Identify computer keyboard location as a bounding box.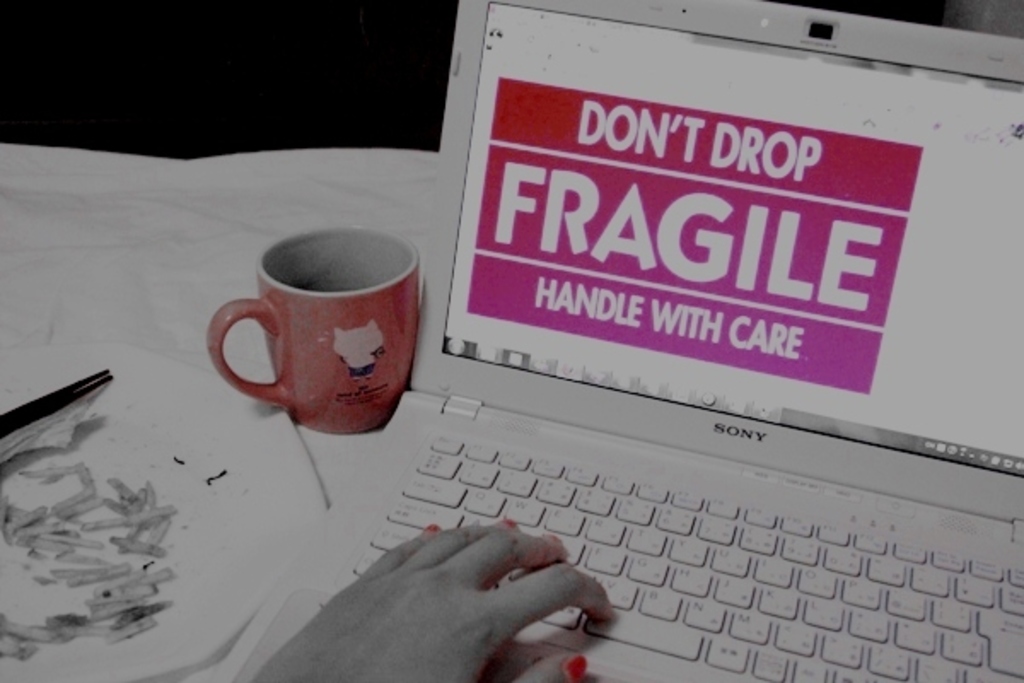
x1=321 y1=430 x2=1022 y2=681.
